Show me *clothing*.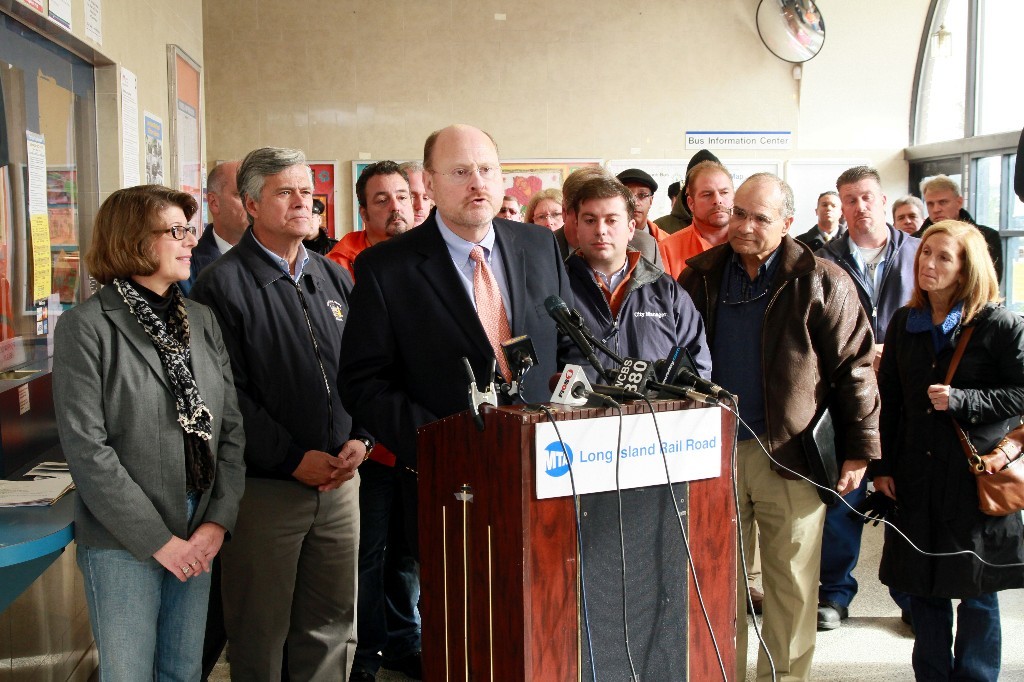
*clothing* is here: (655, 186, 692, 232).
